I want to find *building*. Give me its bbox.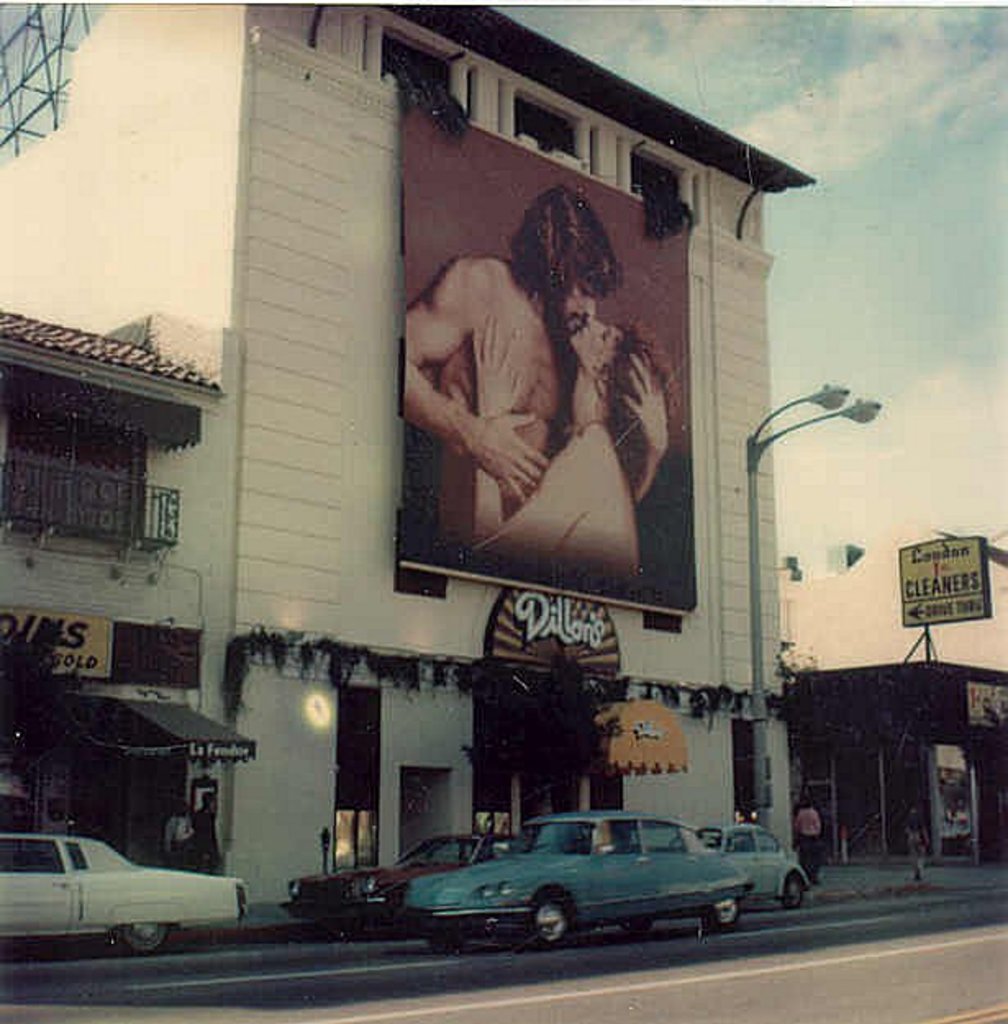
<box>0,0,820,904</box>.
